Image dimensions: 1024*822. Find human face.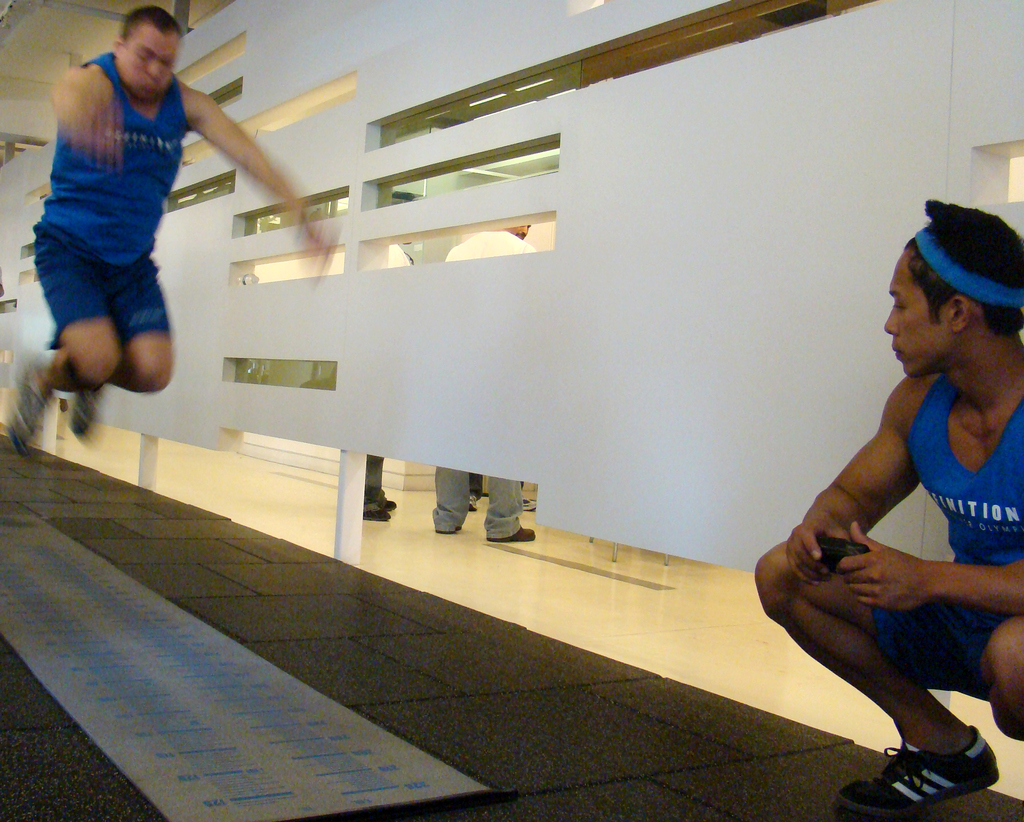
{"x1": 881, "y1": 250, "x2": 955, "y2": 380}.
